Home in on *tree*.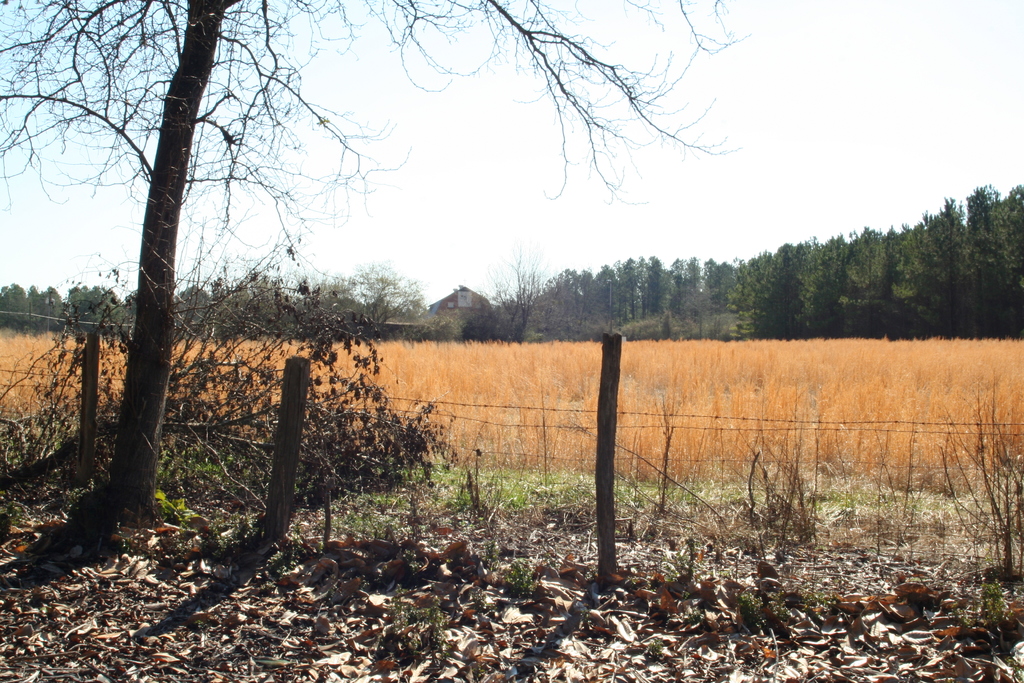
Homed in at (left=0, top=1, right=753, bottom=538).
